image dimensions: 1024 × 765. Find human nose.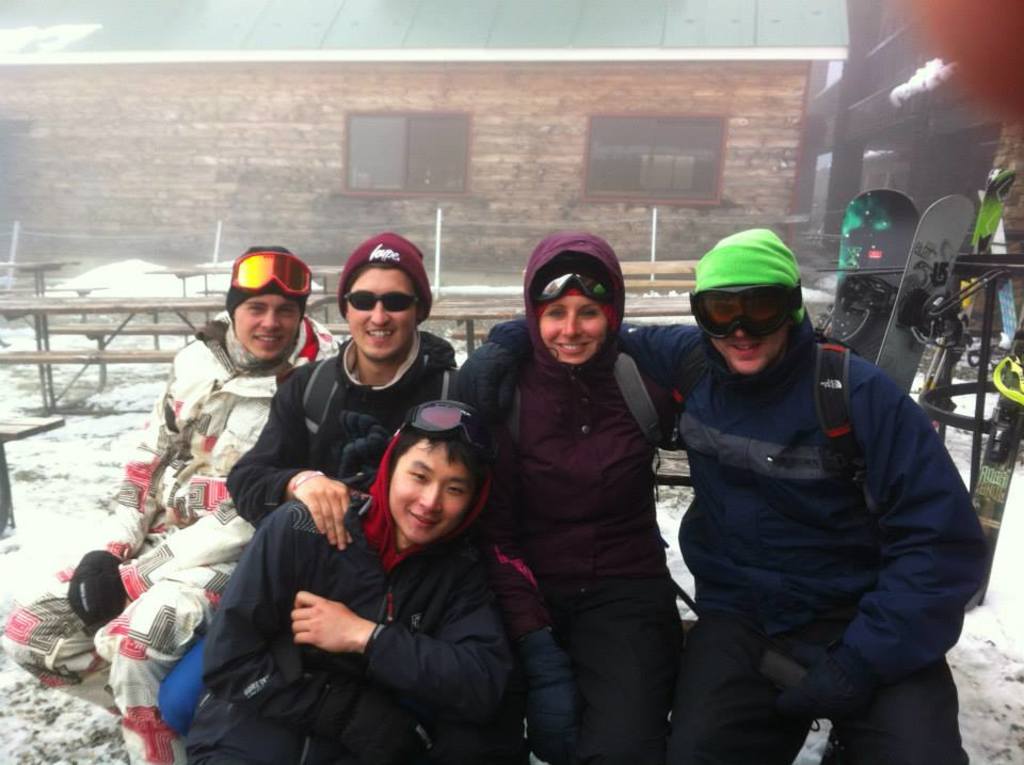
369, 299, 388, 325.
